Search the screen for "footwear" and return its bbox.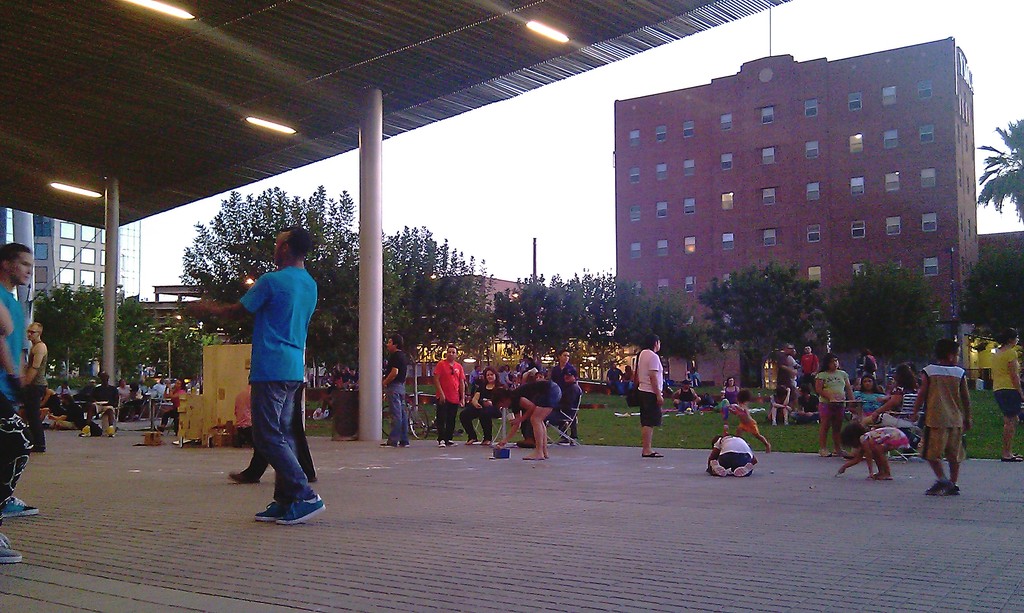
Found: region(465, 439, 476, 445).
